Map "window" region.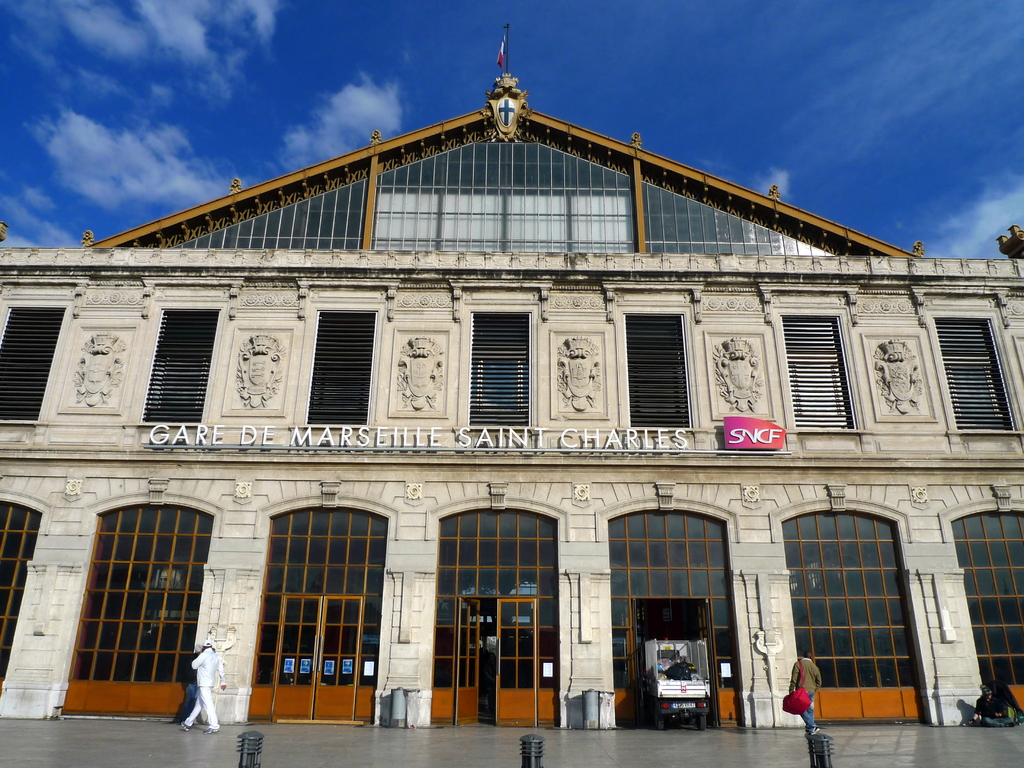
Mapped to bbox=(0, 305, 63, 425).
